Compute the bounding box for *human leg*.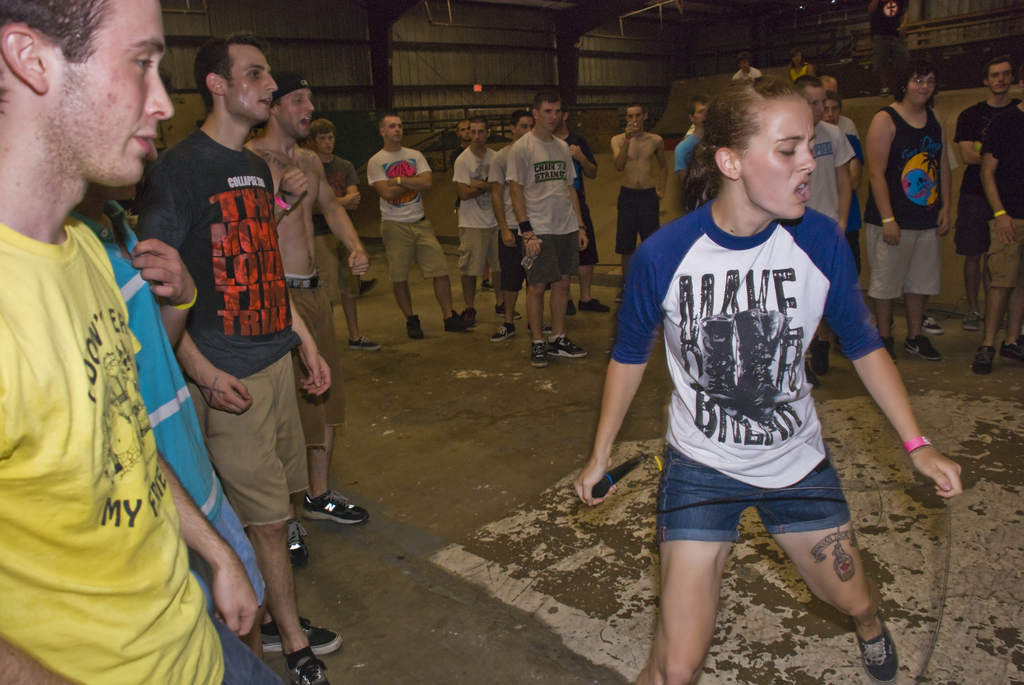
{"x1": 763, "y1": 457, "x2": 893, "y2": 684}.
